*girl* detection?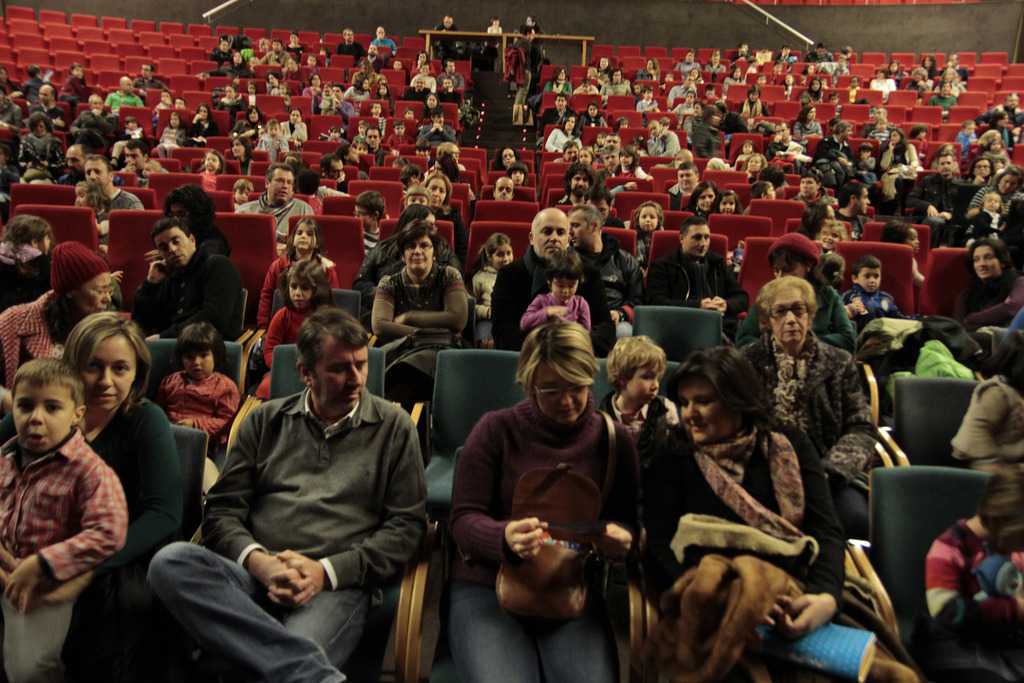
select_region(472, 234, 515, 344)
